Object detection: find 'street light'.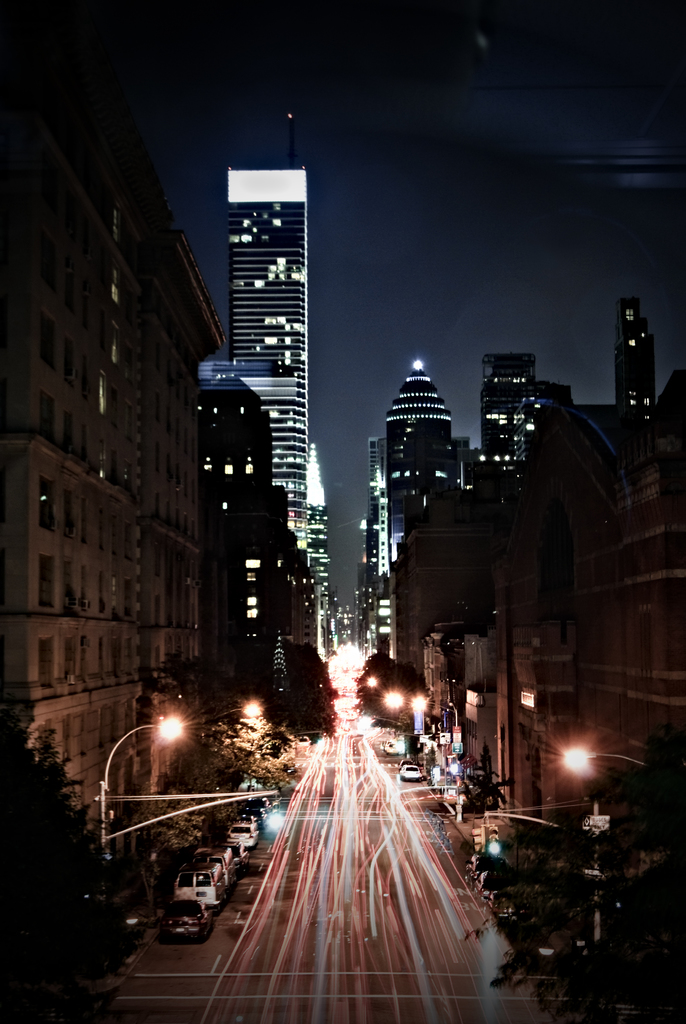
l=97, t=716, r=184, b=865.
